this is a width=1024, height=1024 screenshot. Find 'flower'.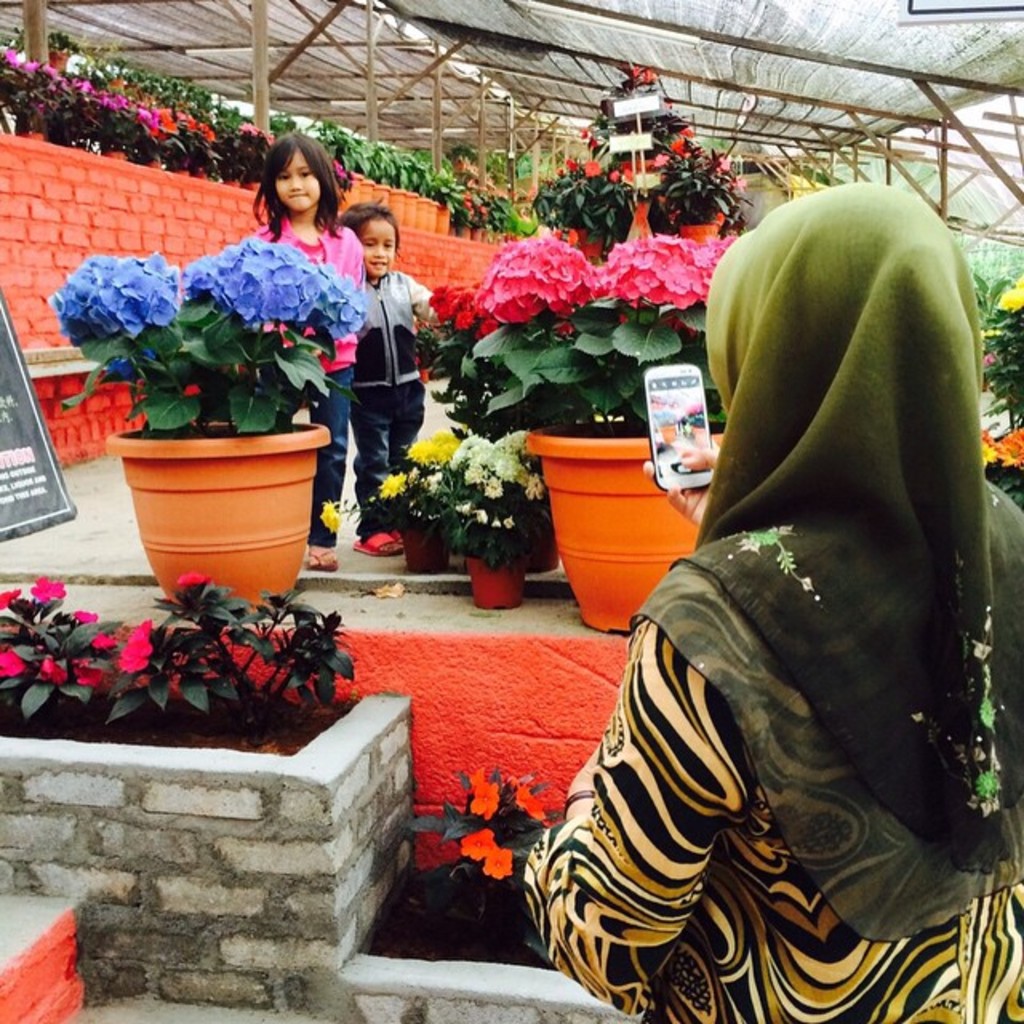
Bounding box: (994,427,1022,467).
